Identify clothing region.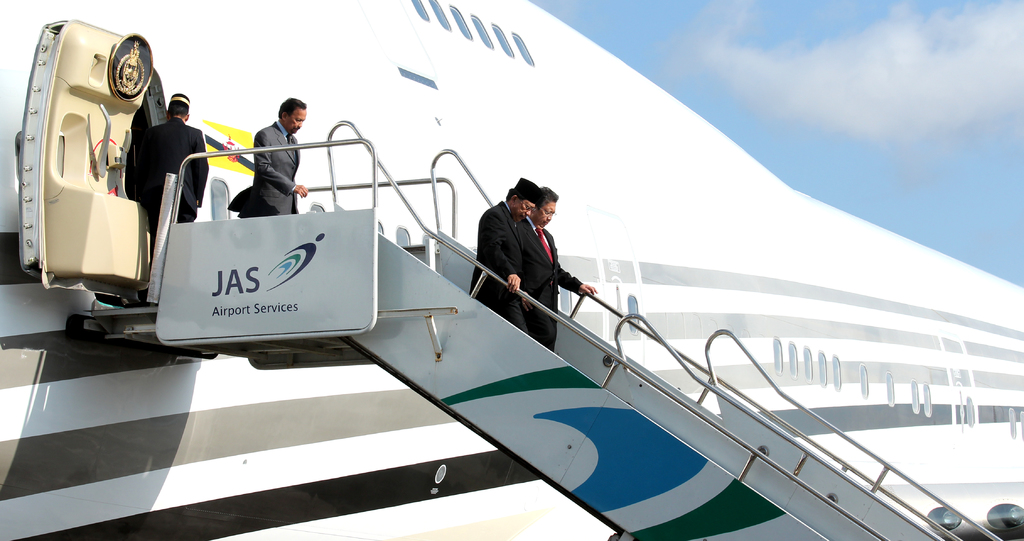
Region: (x1=225, y1=115, x2=301, y2=215).
